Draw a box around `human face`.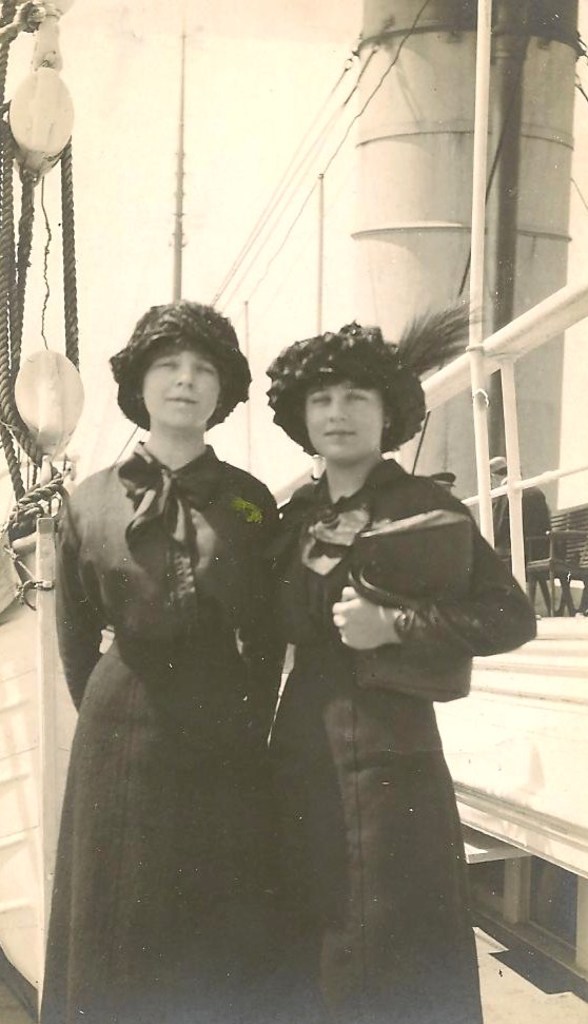
region(308, 371, 384, 462).
